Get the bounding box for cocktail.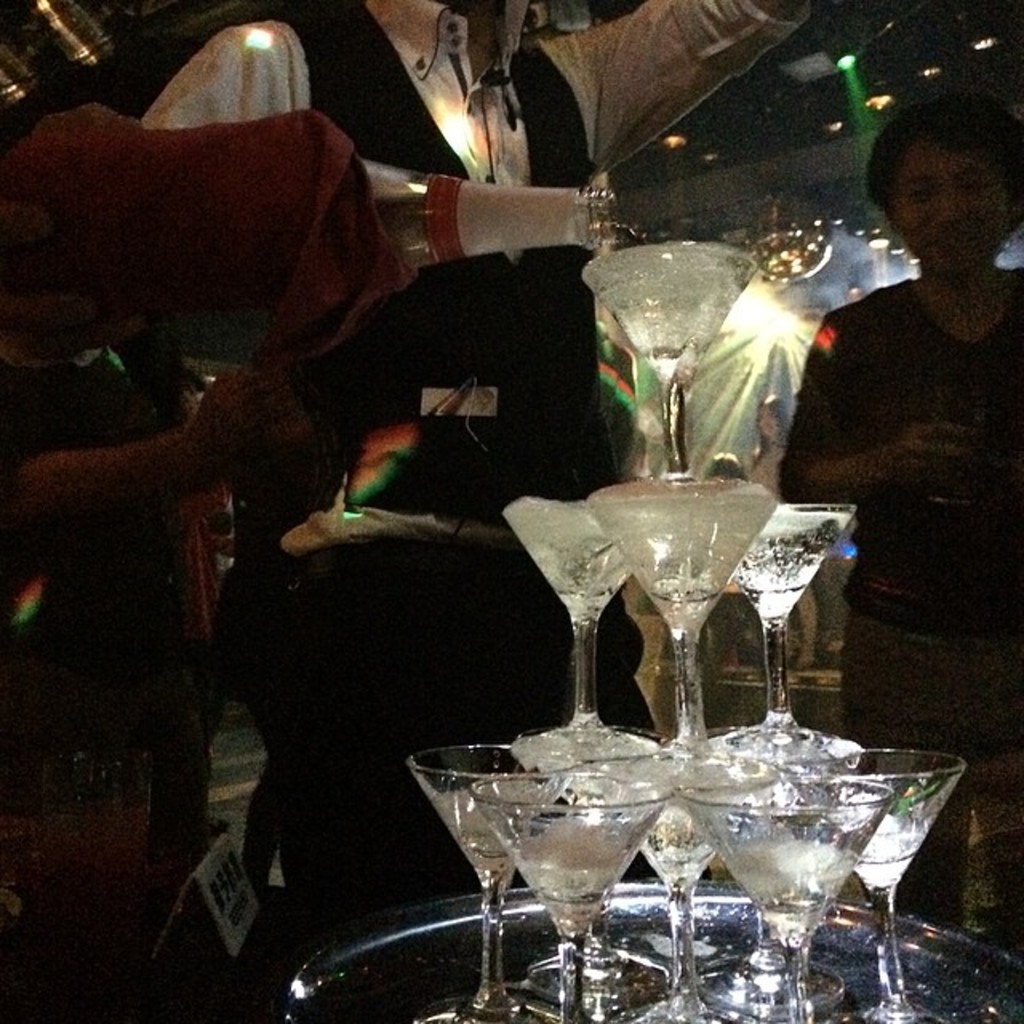
[578,246,760,474].
